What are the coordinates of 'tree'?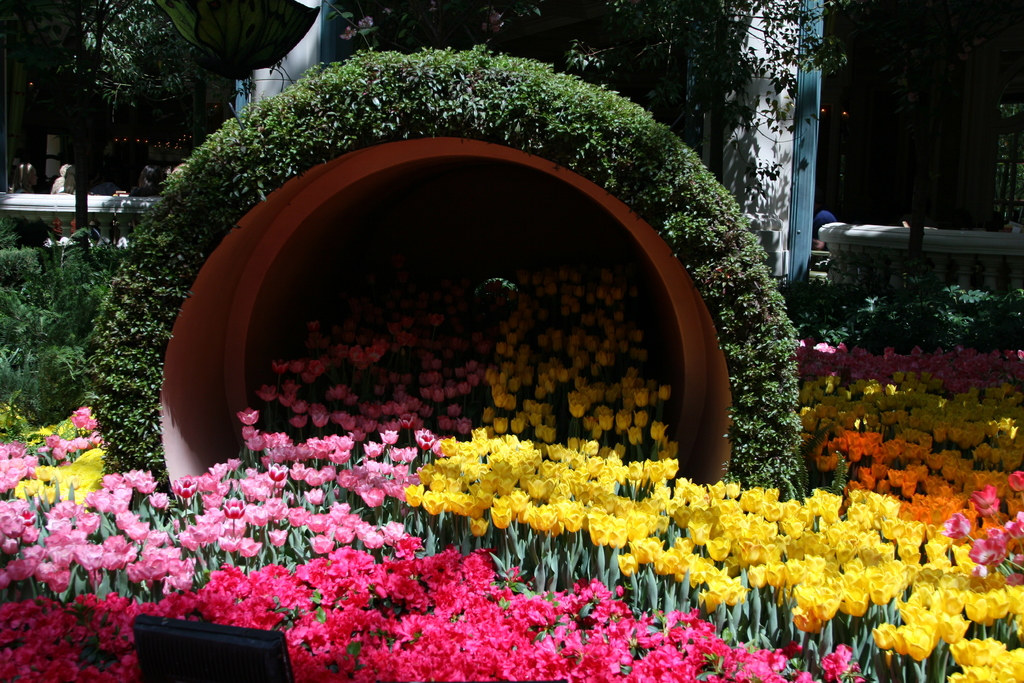
region(0, 0, 340, 241).
